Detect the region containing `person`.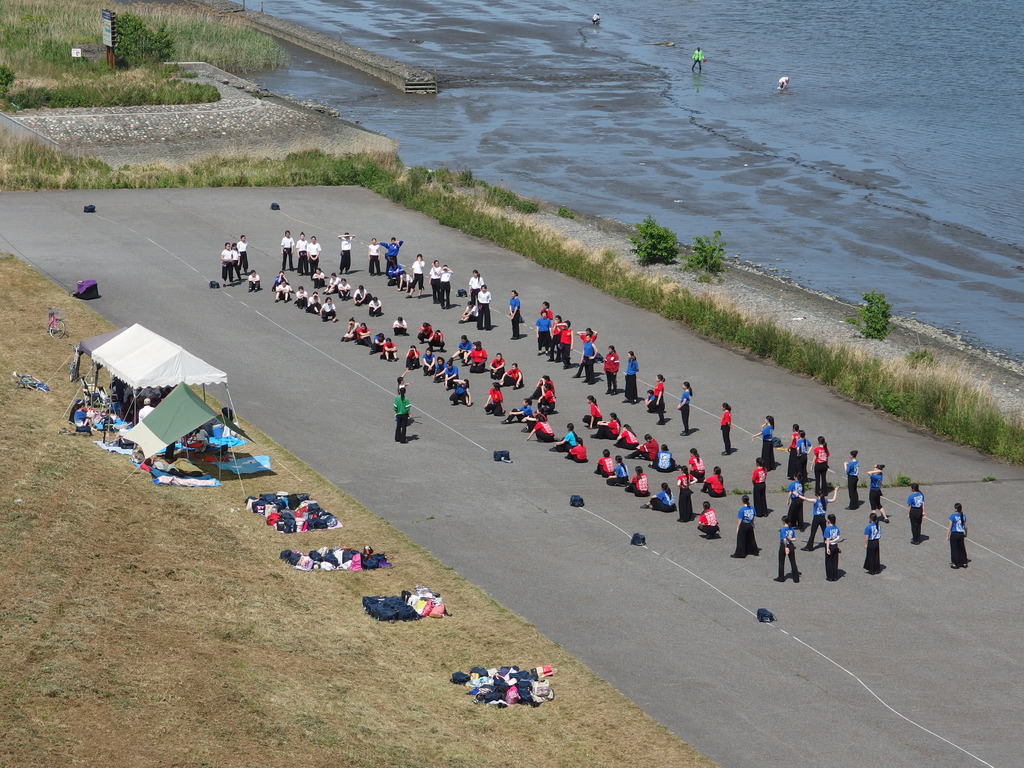
bbox=[564, 323, 573, 357].
